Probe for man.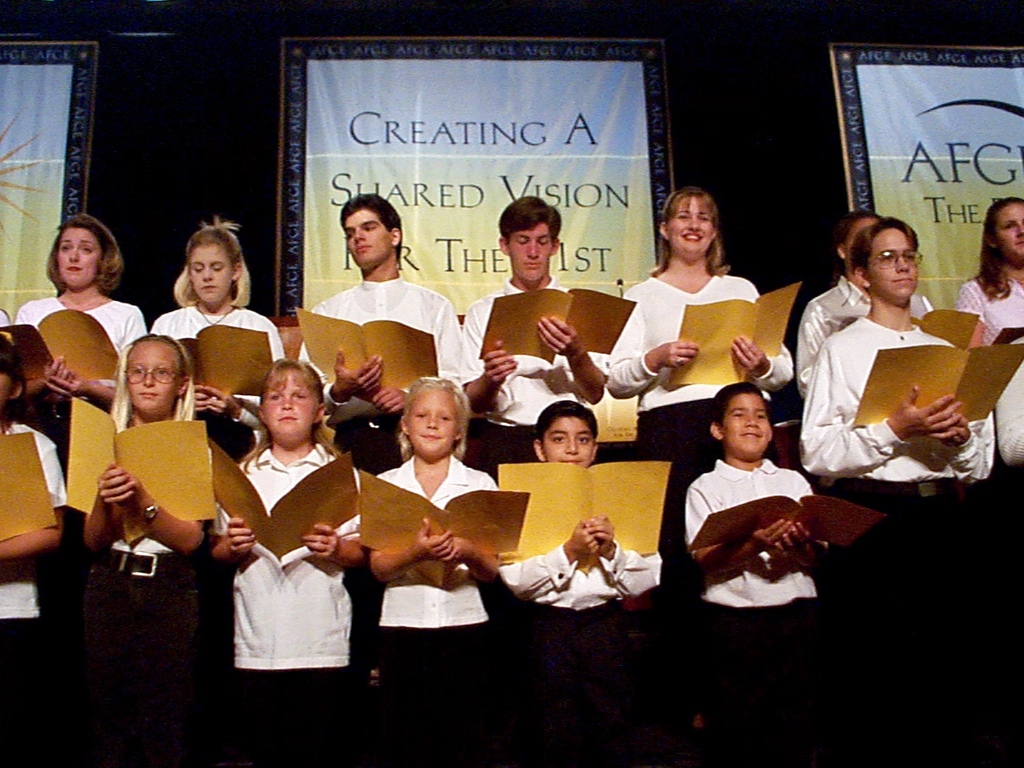
Probe result: <bbox>797, 217, 992, 556</bbox>.
